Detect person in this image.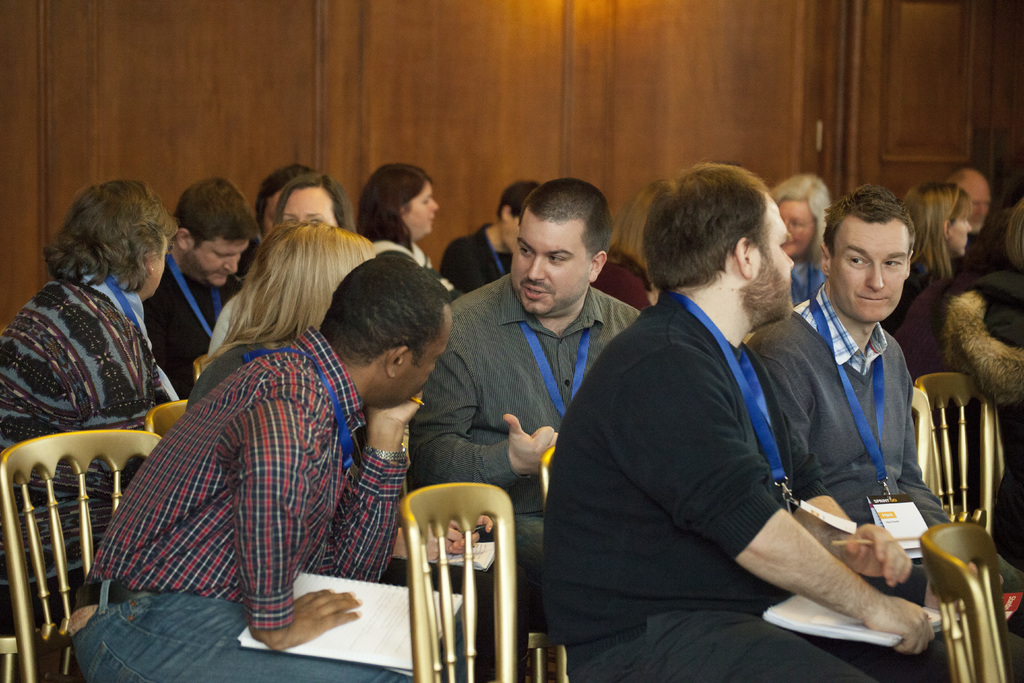
Detection: pyautogui.locateOnScreen(762, 173, 829, 314).
